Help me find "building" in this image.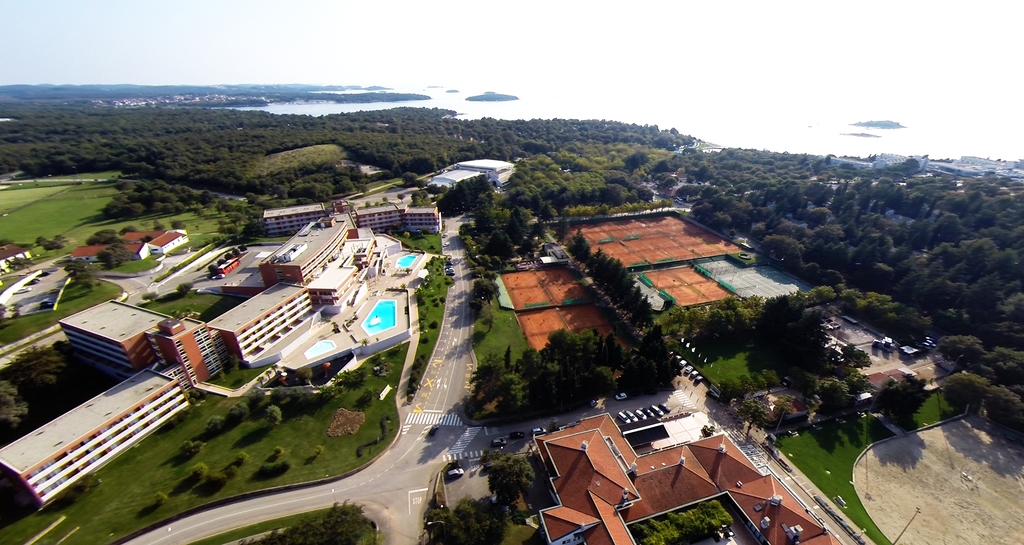
Found it: (351, 200, 445, 228).
